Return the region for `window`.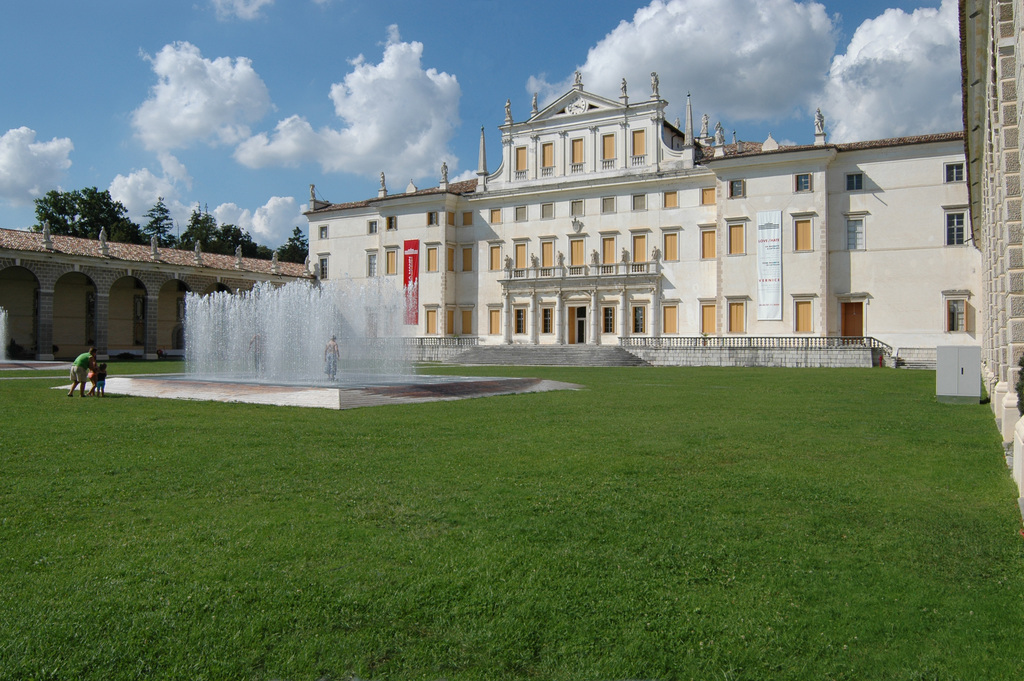
847/218/868/249.
